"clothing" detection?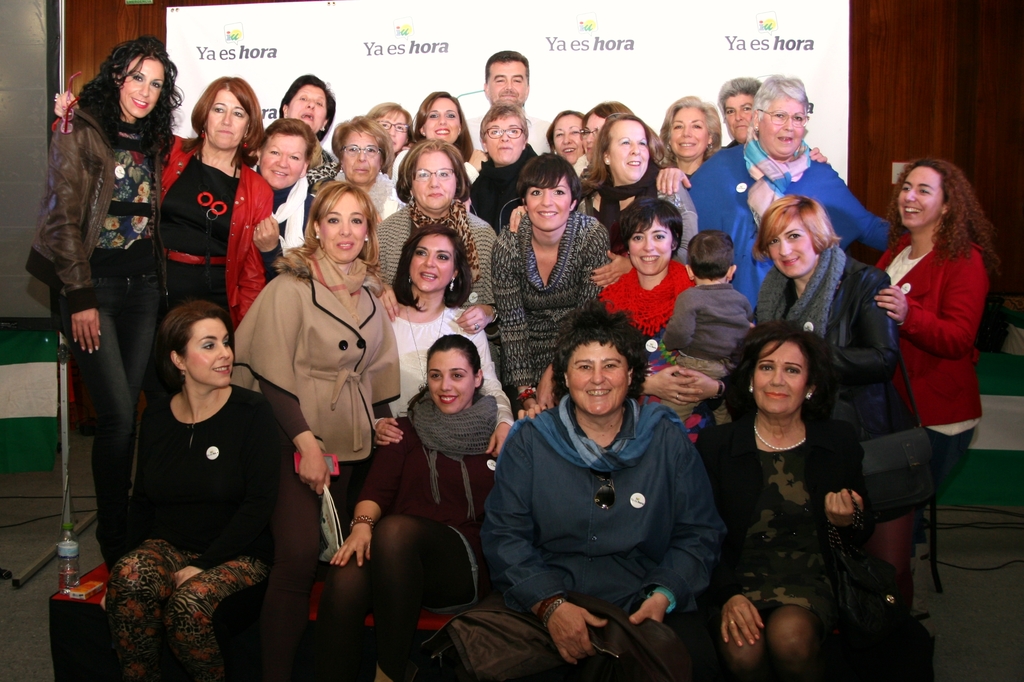
749,251,922,442
